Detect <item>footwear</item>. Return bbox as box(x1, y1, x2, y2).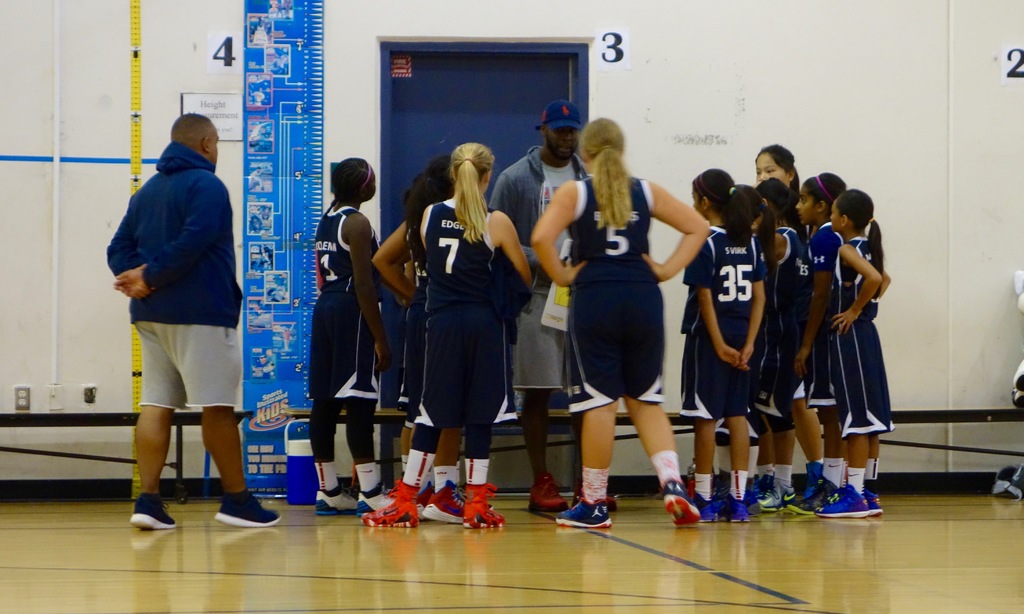
box(784, 478, 838, 518).
